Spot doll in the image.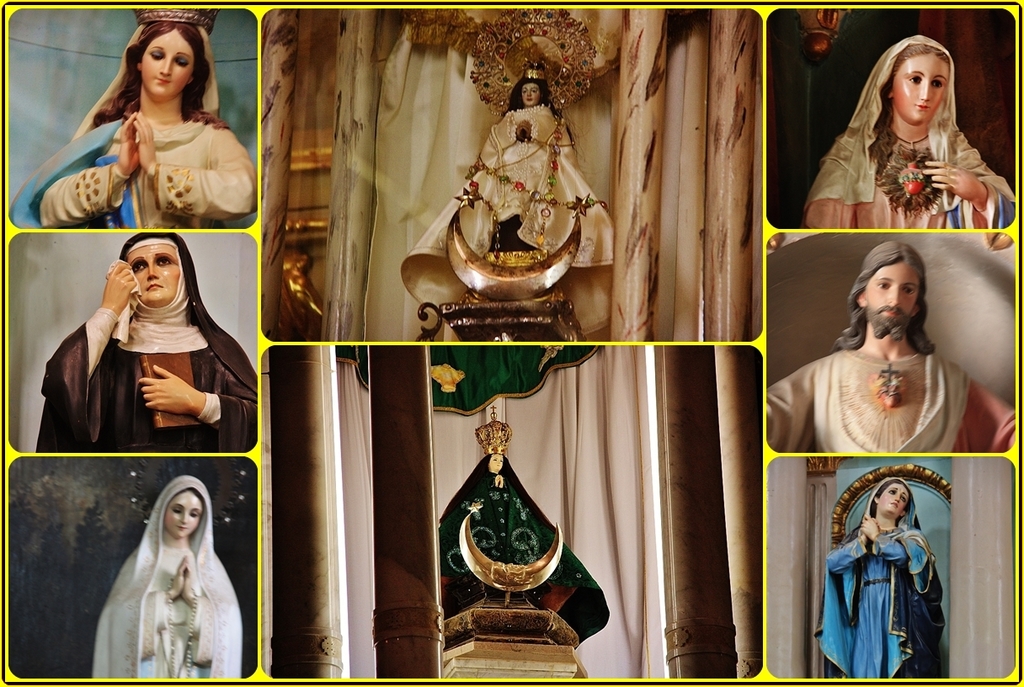
doll found at left=819, top=474, right=941, bottom=678.
